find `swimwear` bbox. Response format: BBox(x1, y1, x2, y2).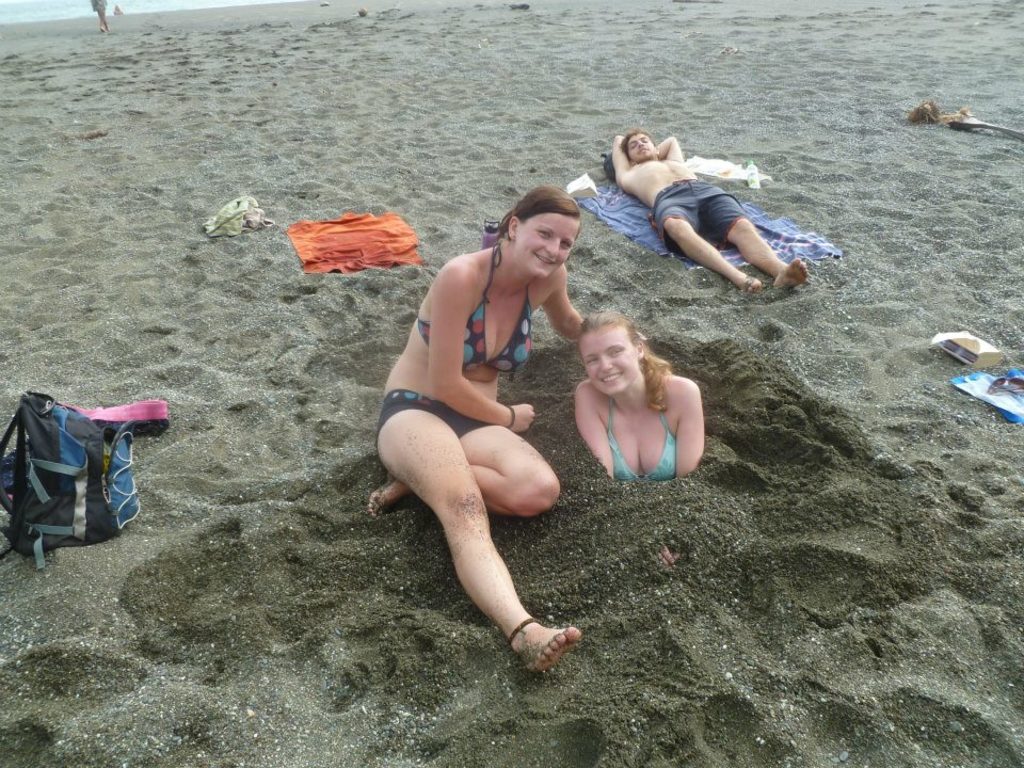
BBox(373, 385, 487, 448).
